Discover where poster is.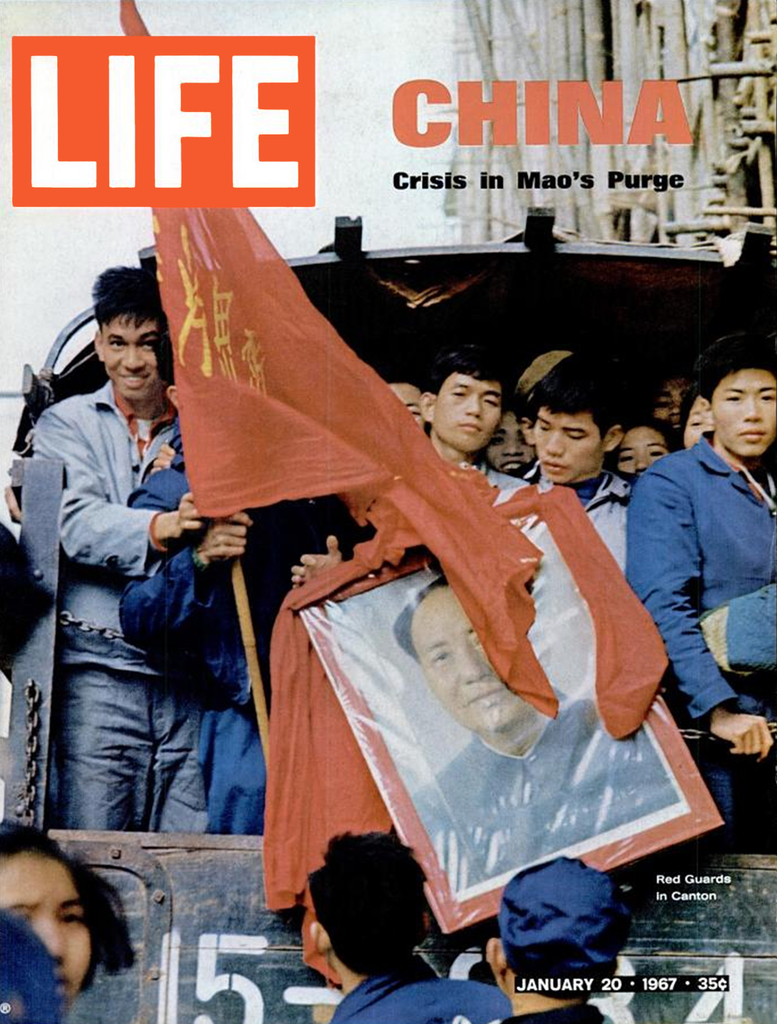
Discovered at left=4, top=0, right=775, bottom=1021.
